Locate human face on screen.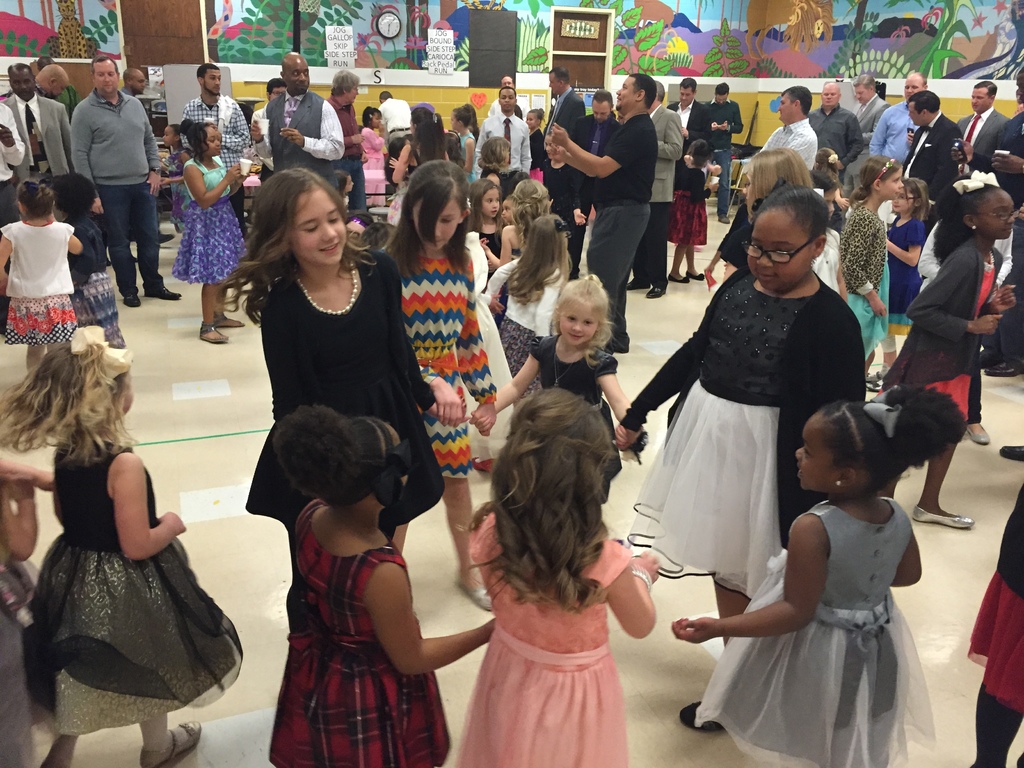
On screen at detection(449, 112, 459, 129).
